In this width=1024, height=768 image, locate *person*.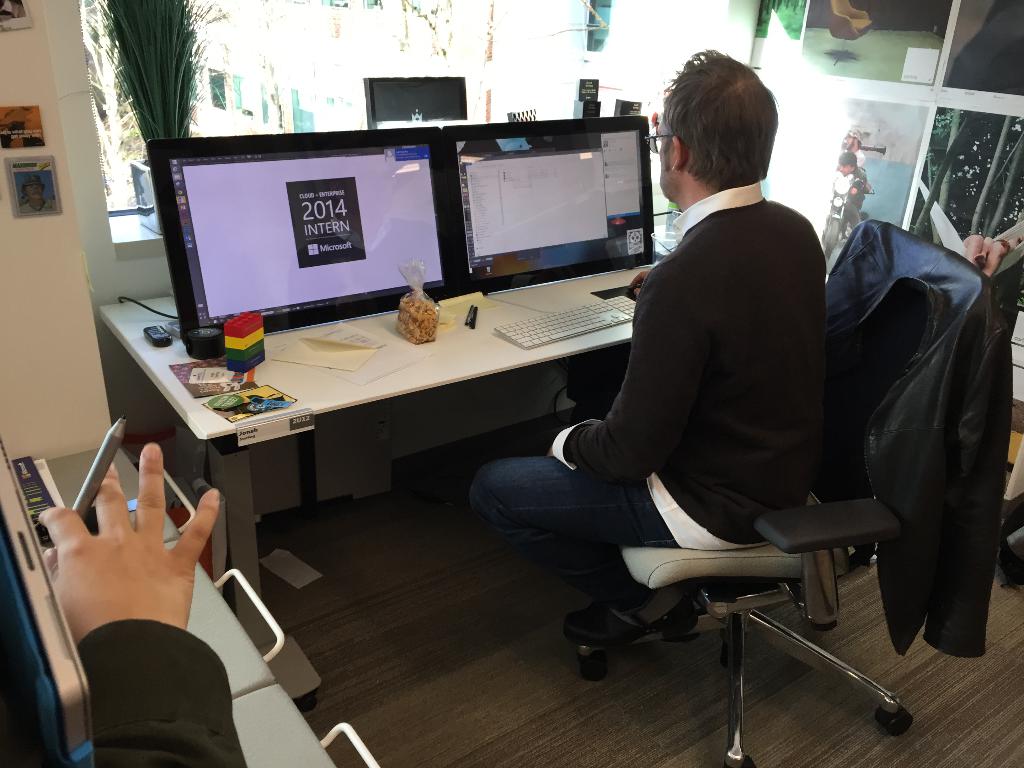
Bounding box: box(842, 131, 873, 169).
